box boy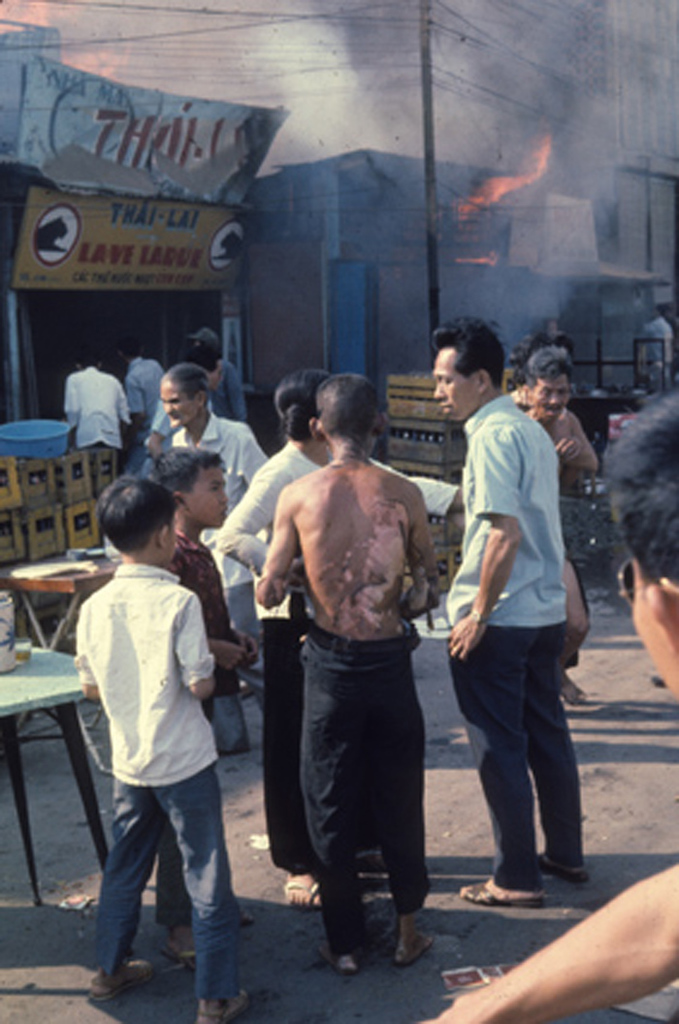
{"left": 159, "top": 464, "right": 262, "bottom": 733}
